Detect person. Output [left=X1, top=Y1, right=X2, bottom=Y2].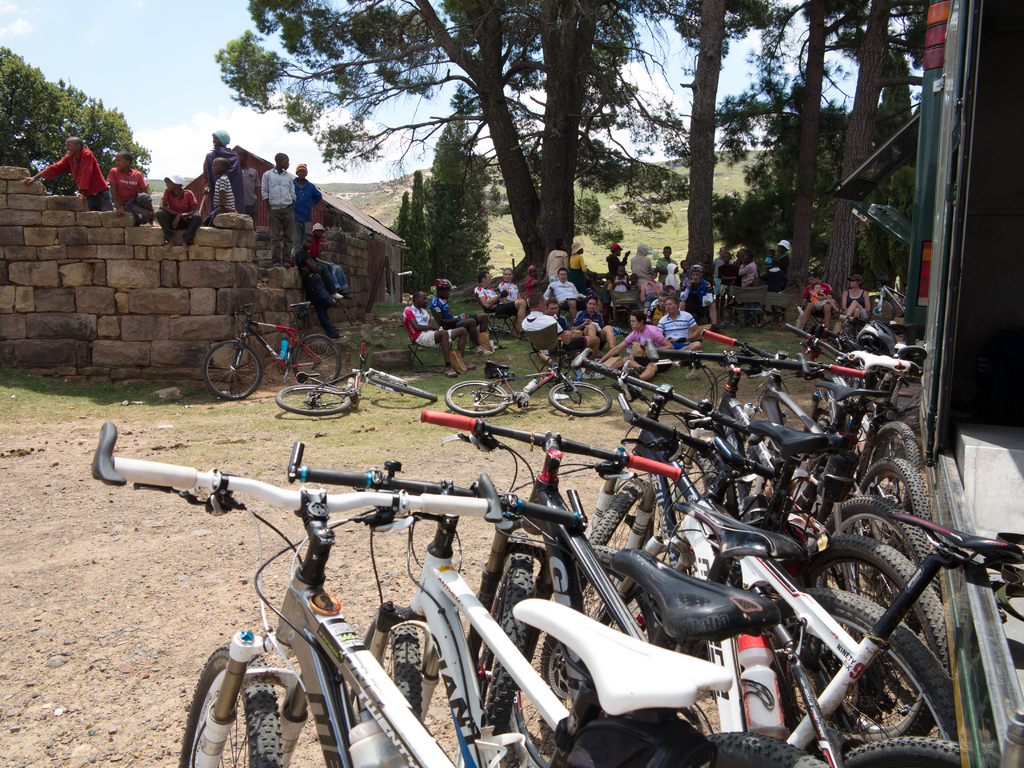
[left=202, top=156, right=235, bottom=227].
